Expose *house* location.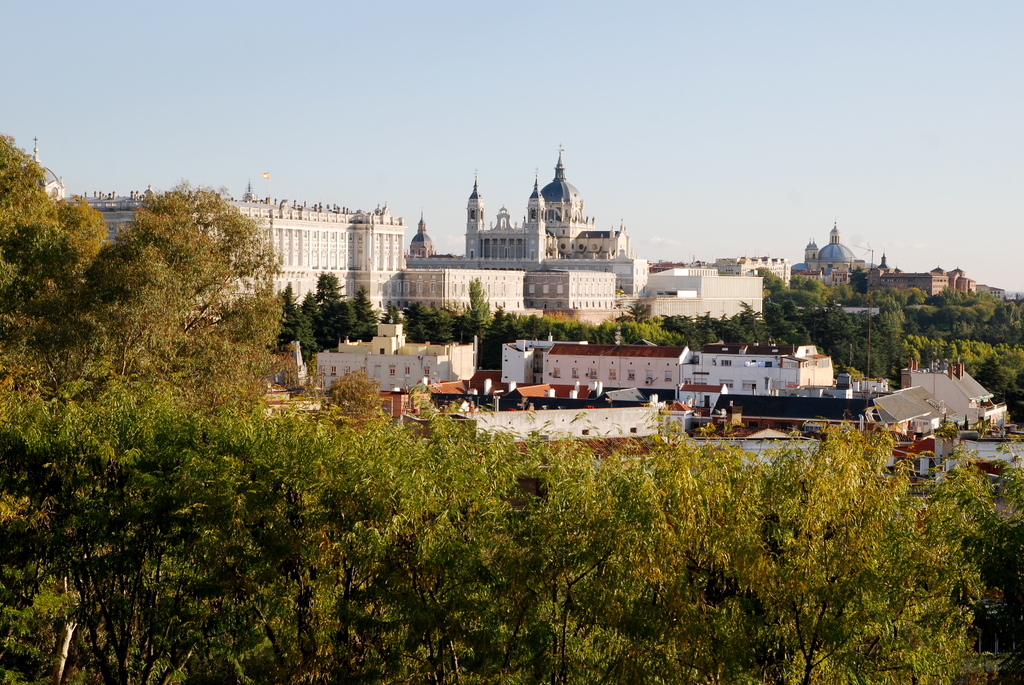
Exposed at detection(224, 187, 435, 313).
